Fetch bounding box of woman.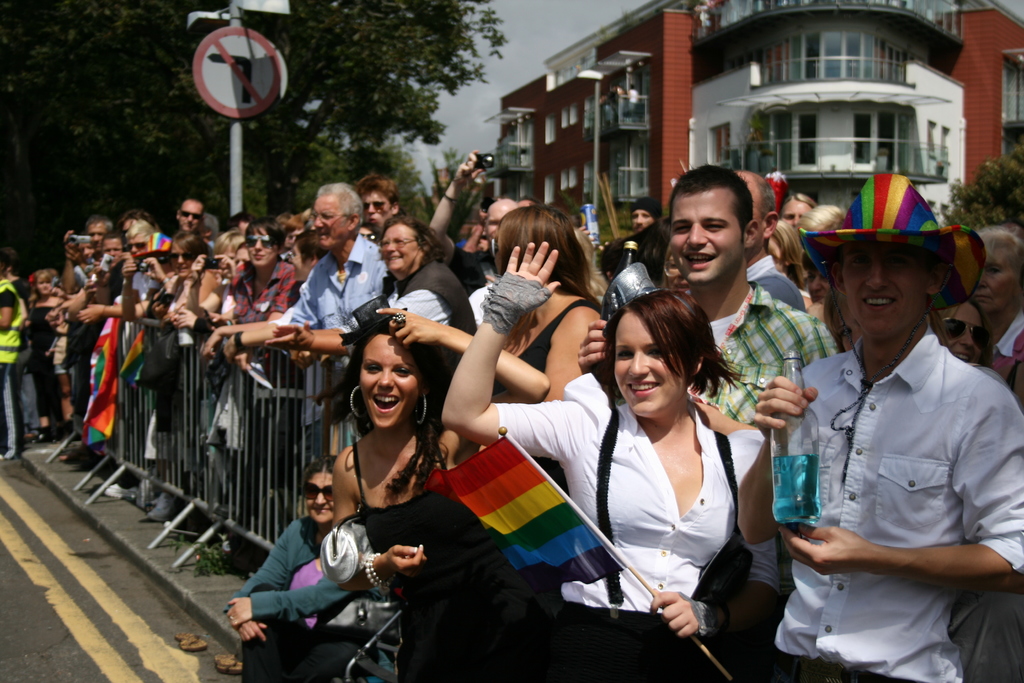
Bbox: detection(330, 306, 556, 682).
